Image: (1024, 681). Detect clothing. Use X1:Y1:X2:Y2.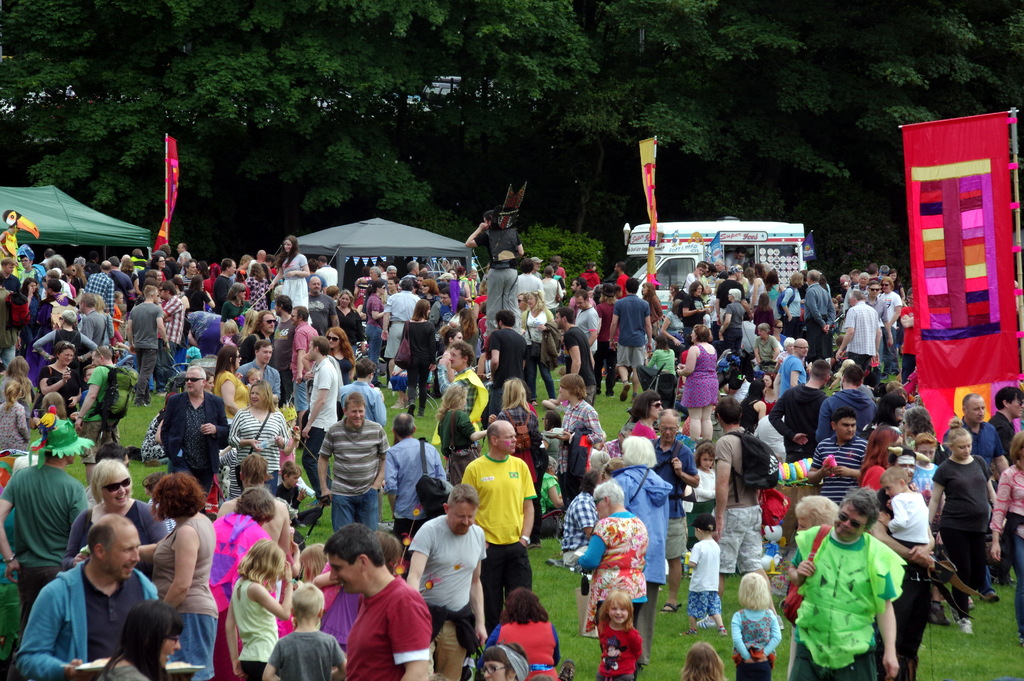
212:274:234:309.
